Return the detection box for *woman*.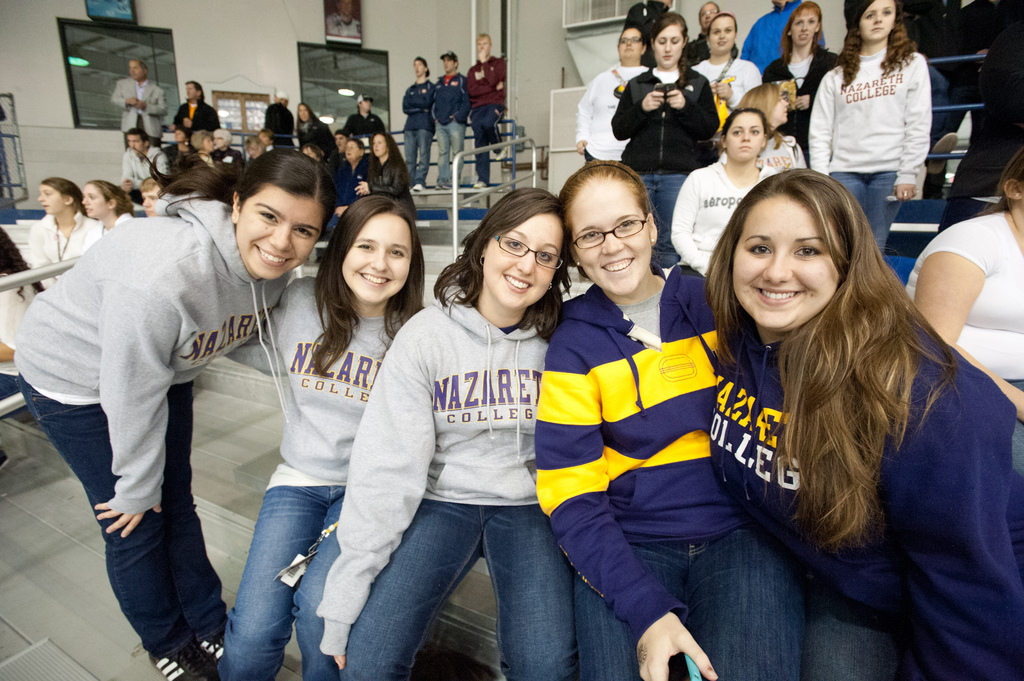
locate(358, 129, 414, 212).
